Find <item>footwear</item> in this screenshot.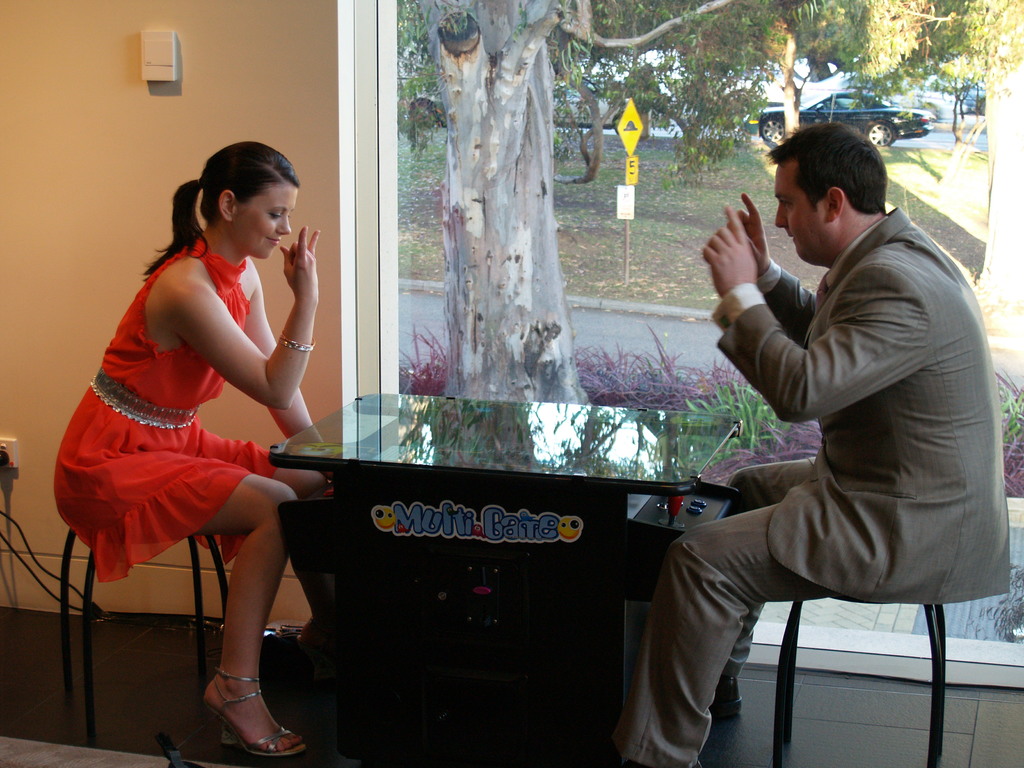
The bounding box for <item>footwear</item> is 714,669,748,720.
